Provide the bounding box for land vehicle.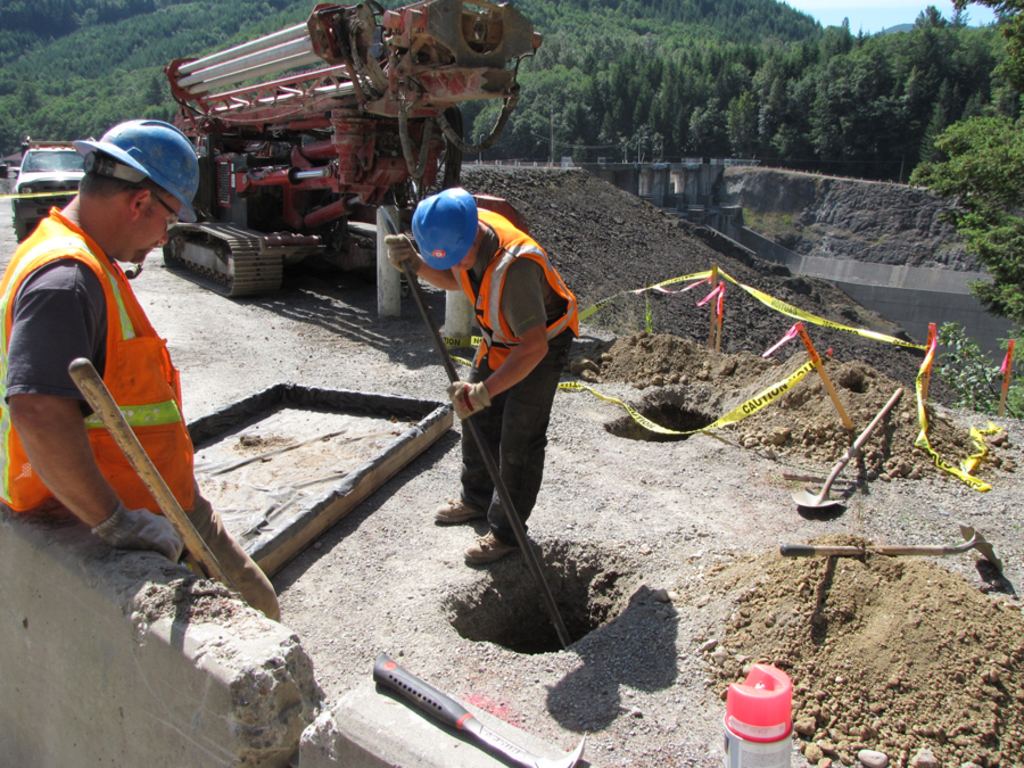
142, 81, 538, 344.
